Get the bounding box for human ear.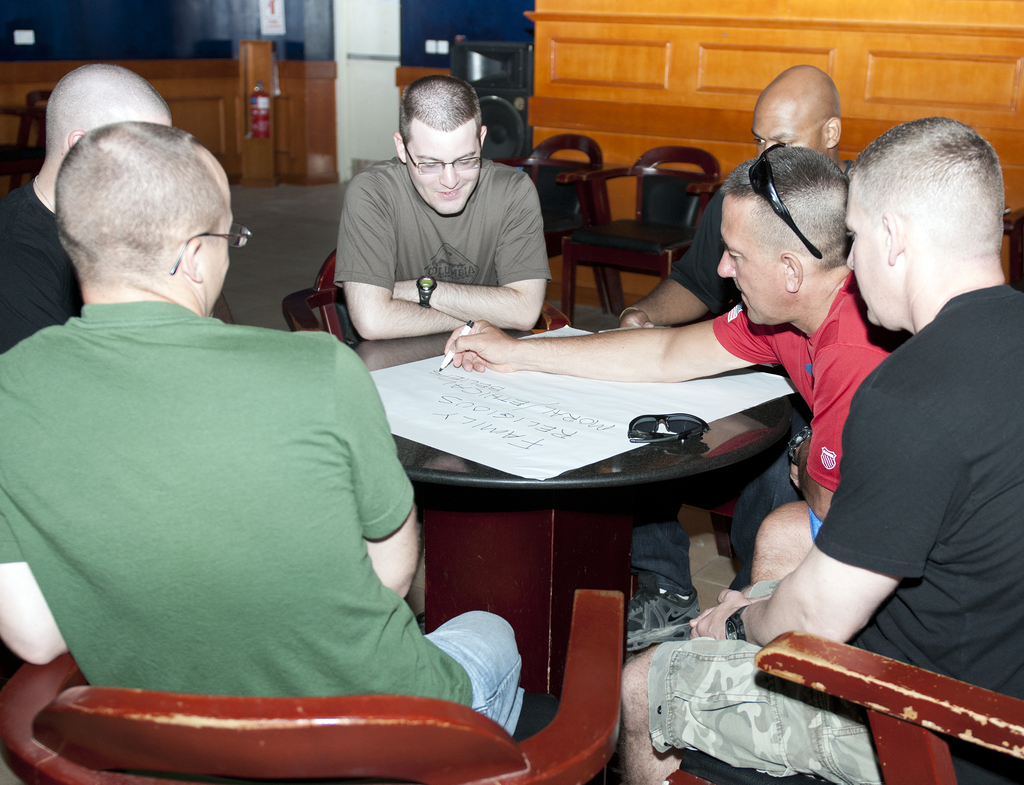
bbox(180, 235, 204, 284).
